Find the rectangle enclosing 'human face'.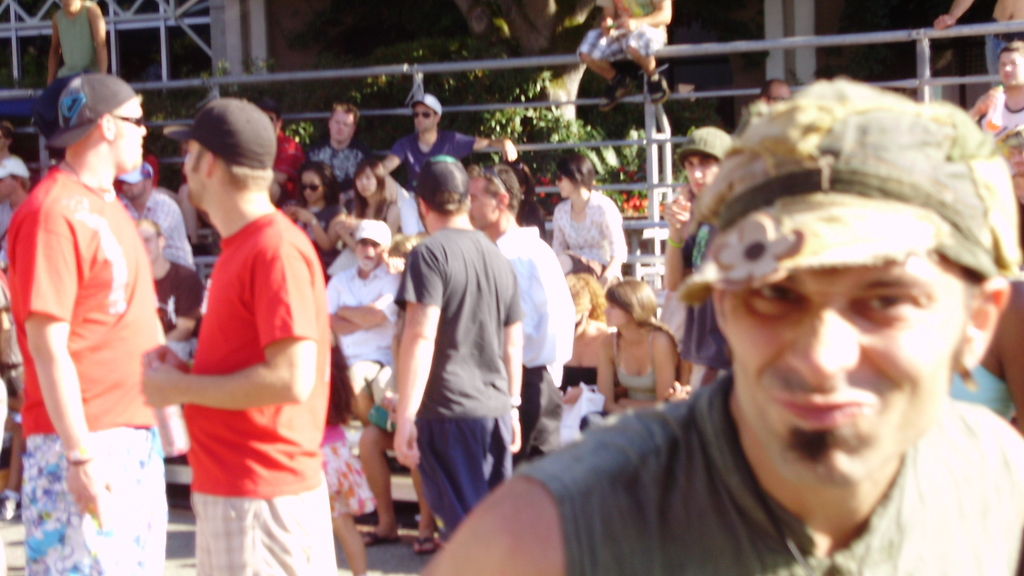
(762,81,792,104).
